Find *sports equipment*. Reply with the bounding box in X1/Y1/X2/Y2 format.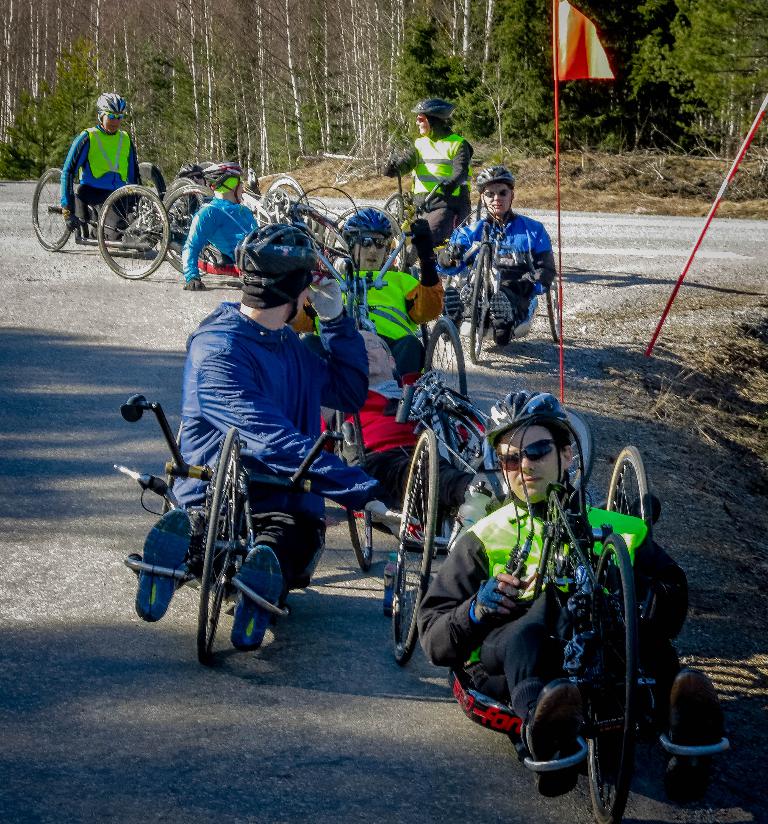
337/209/393/268.
